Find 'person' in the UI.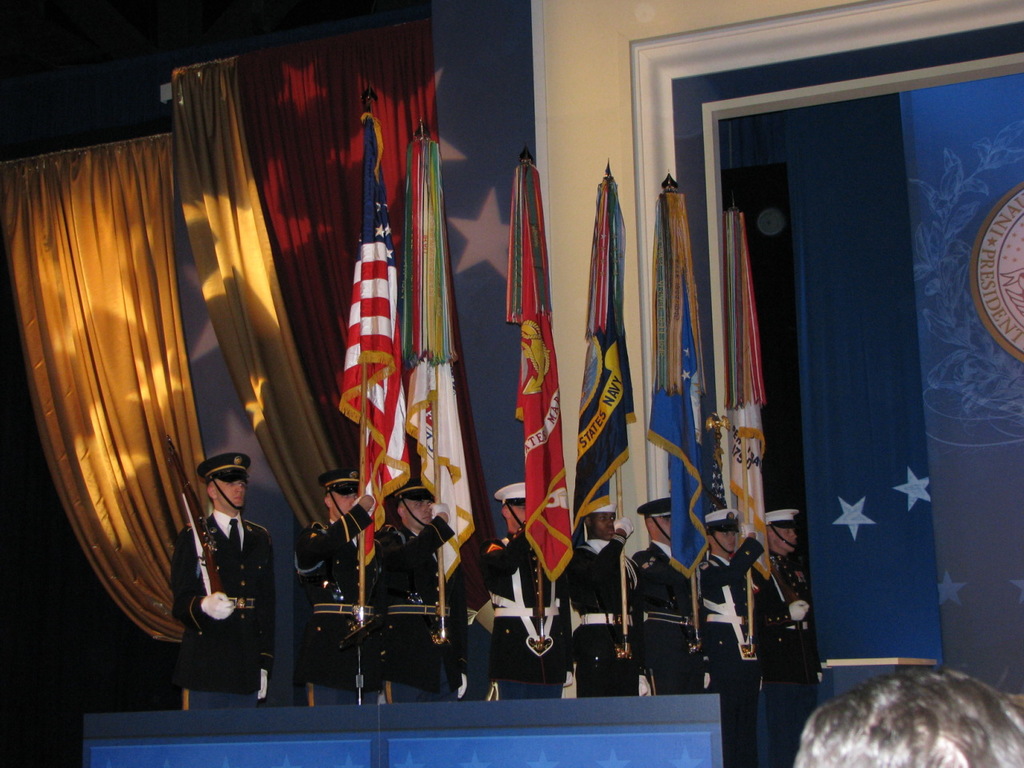
UI element at 631,494,702,686.
